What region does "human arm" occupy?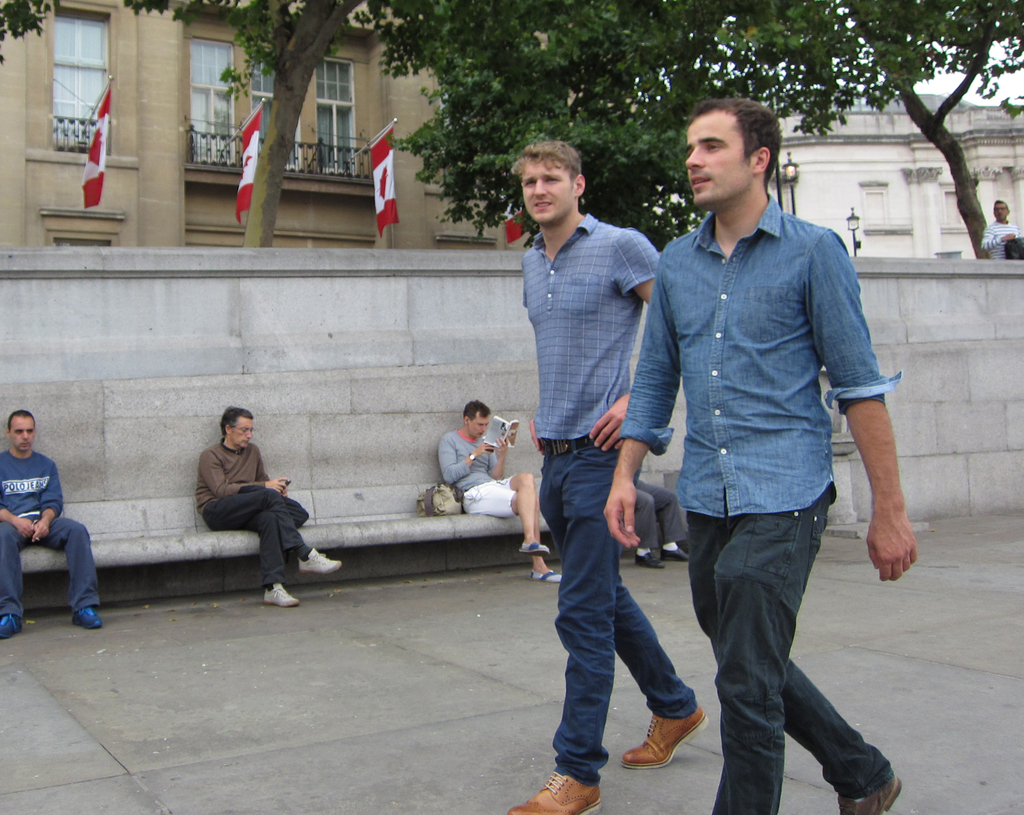
l=842, t=417, r=913, b=576.
